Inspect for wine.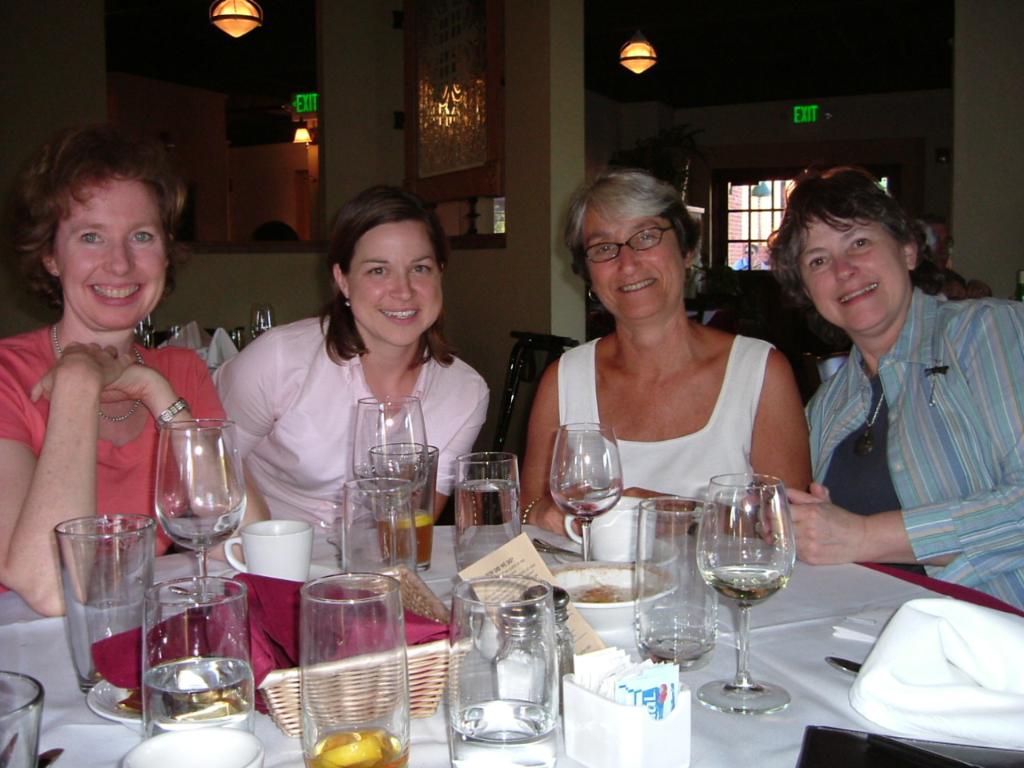
Inspection: detection(387, 518, 433, 566).
